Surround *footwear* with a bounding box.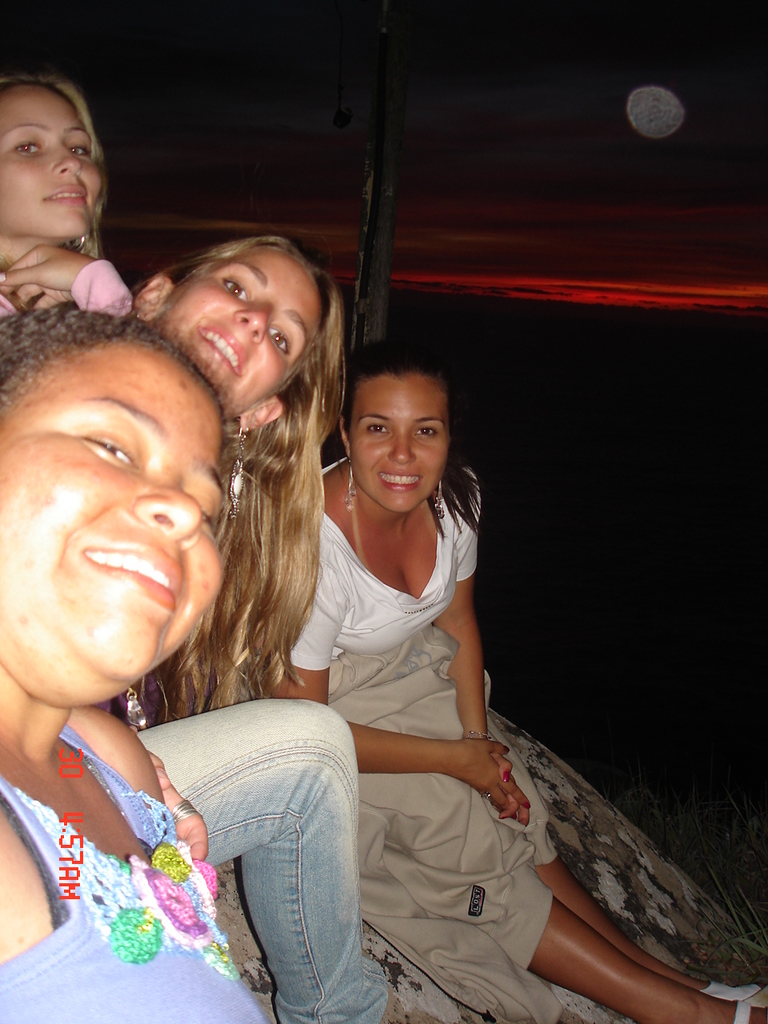
730 994 767 1023.
